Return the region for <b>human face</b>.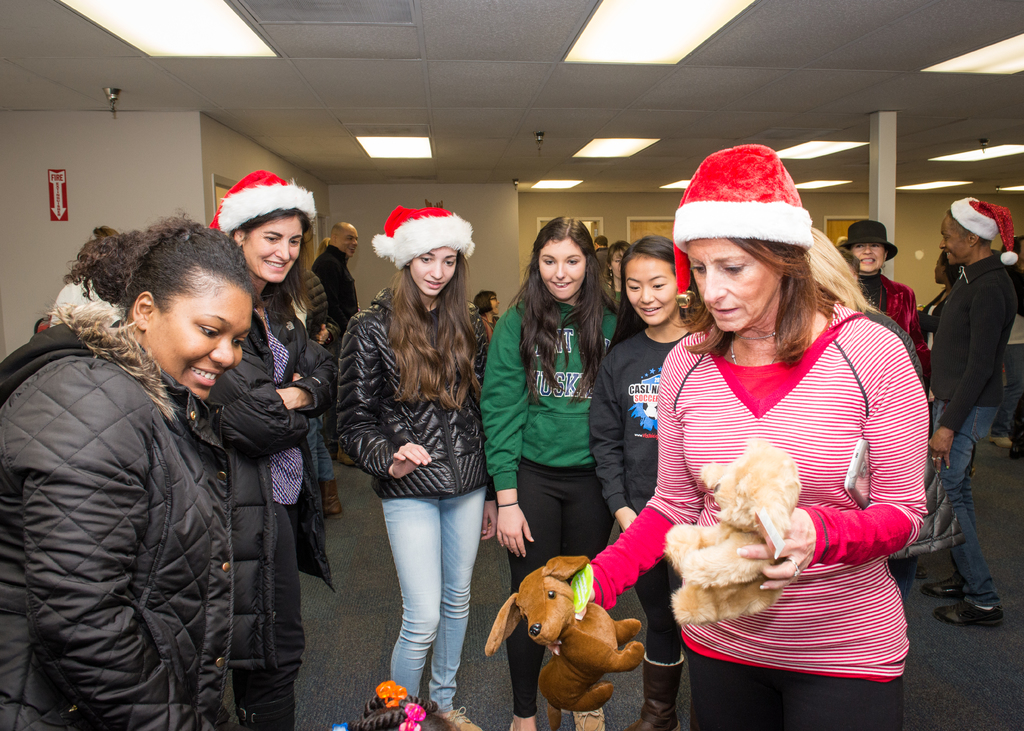
(x1=607, y1=250, x2=622, y2=281).
